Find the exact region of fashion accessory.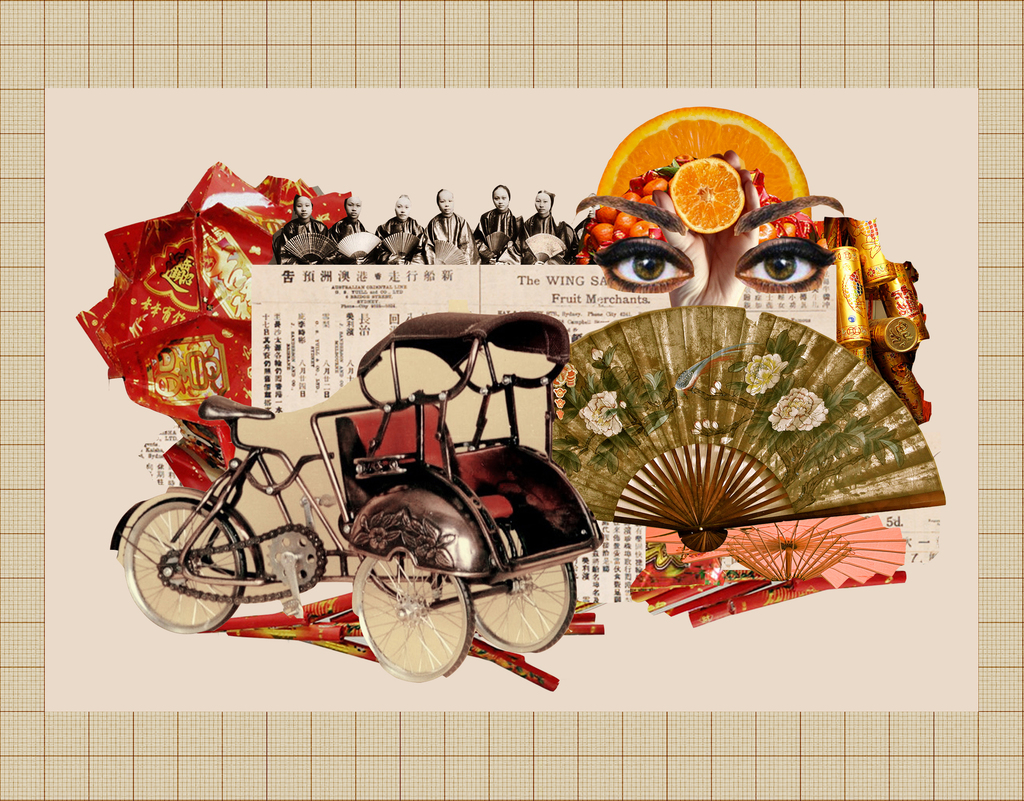
Exact region: [484,229,511,259].
